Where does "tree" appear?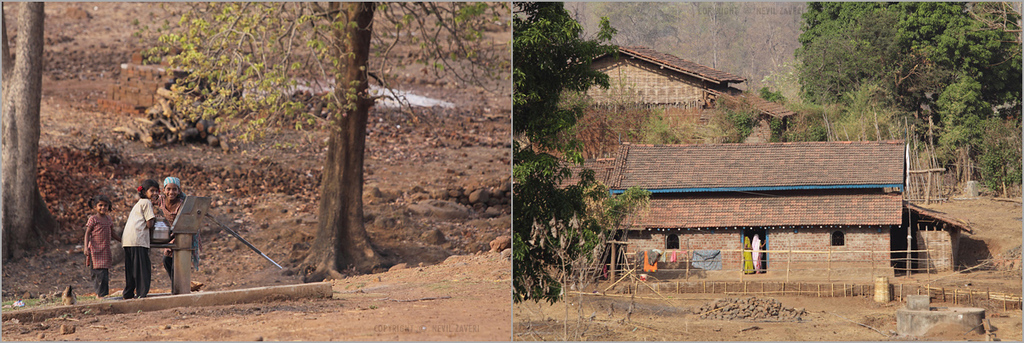
Appears at region(511, 0, 650, 303).
